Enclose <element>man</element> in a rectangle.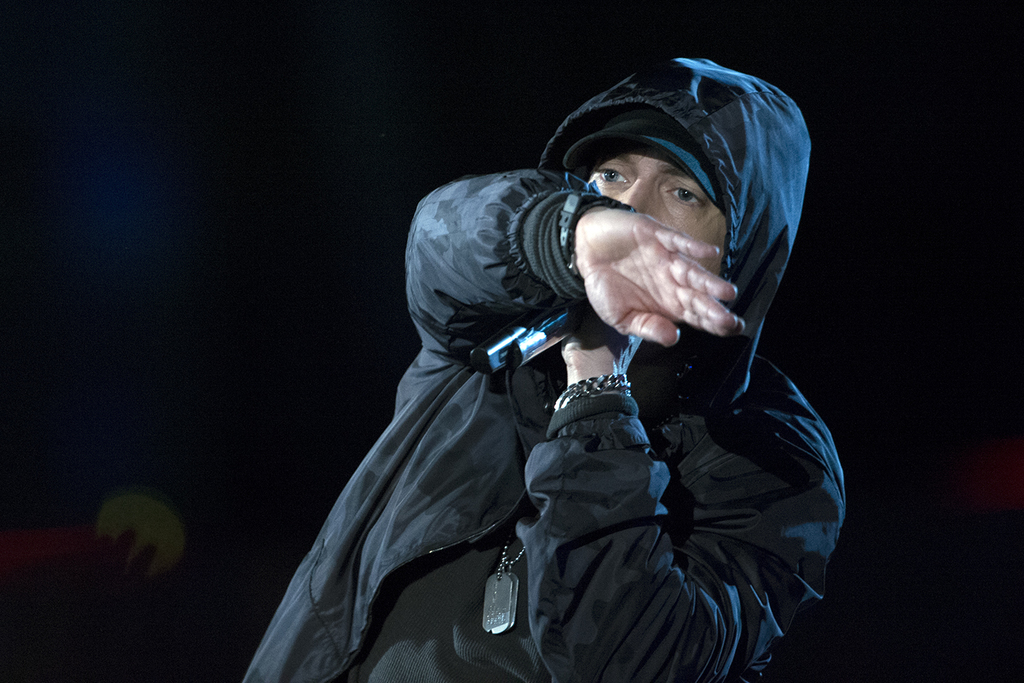
pyautogui.locateOnScreen(226, 70, 813, 682).
